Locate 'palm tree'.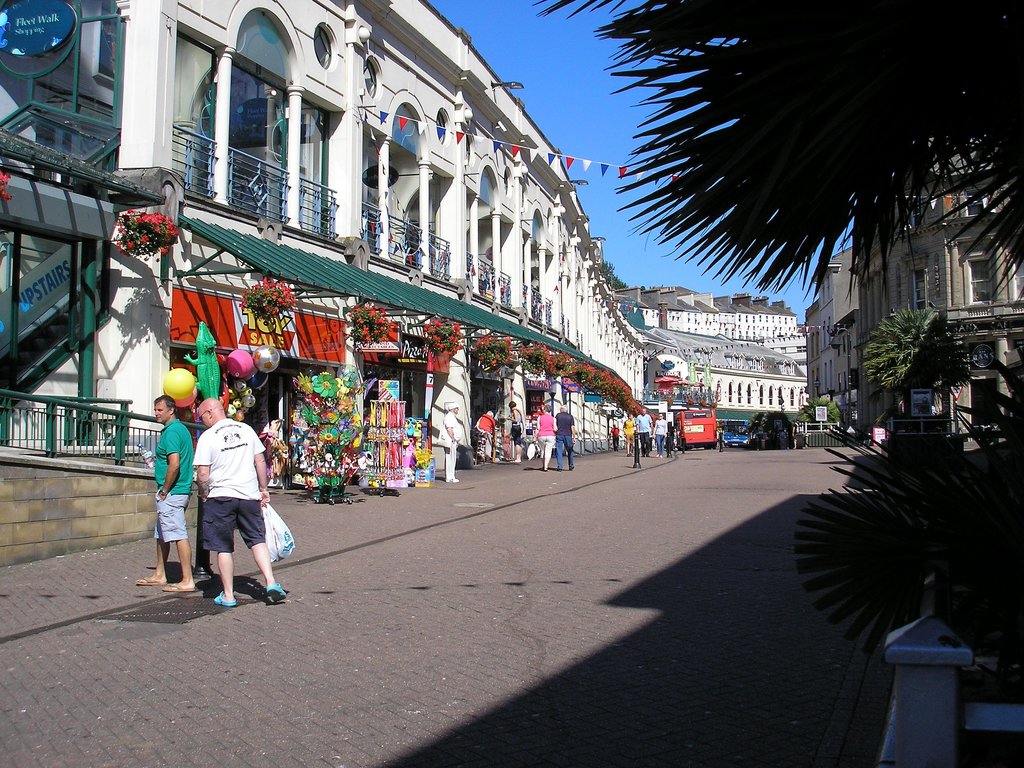
Bounding box: locate(531, 0, 1023, 307).
